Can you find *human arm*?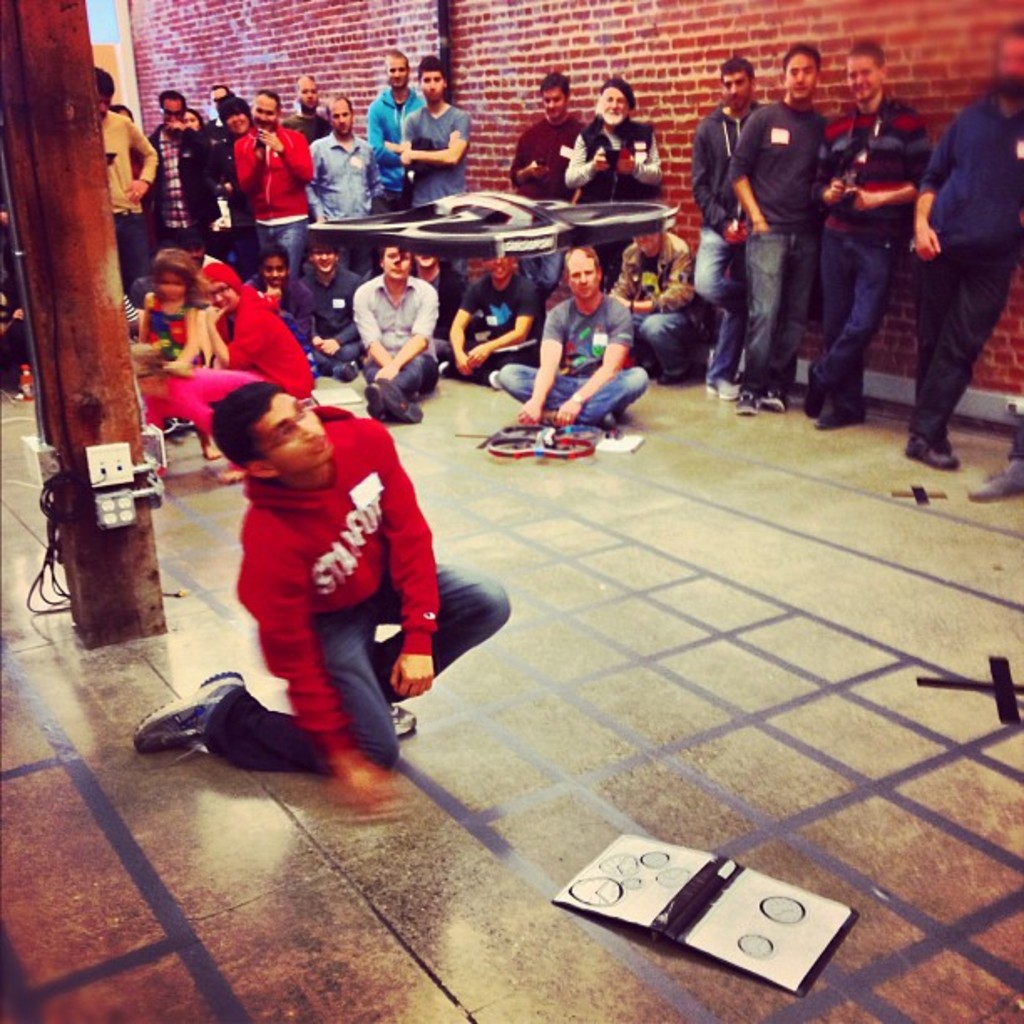
Yes, bounding box: <bbox>316, 316, 346, 355</bbox>.
